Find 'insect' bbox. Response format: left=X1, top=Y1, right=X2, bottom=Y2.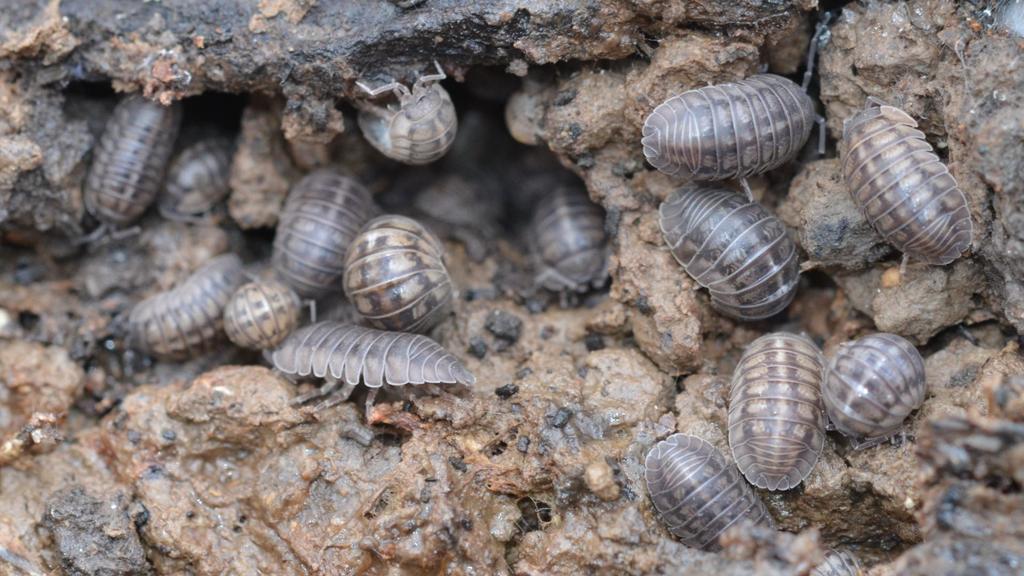
left=834, top=105, right=973, bottom=266.
